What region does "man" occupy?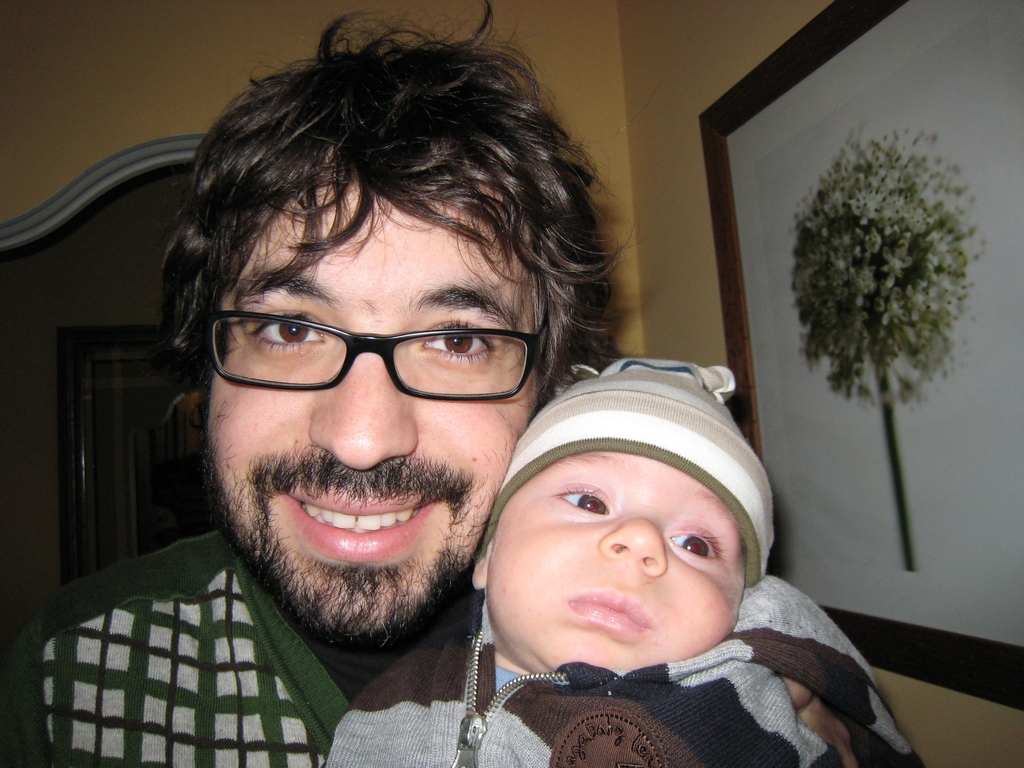
[x1=0, y1=0, x2=630, y2=767].
